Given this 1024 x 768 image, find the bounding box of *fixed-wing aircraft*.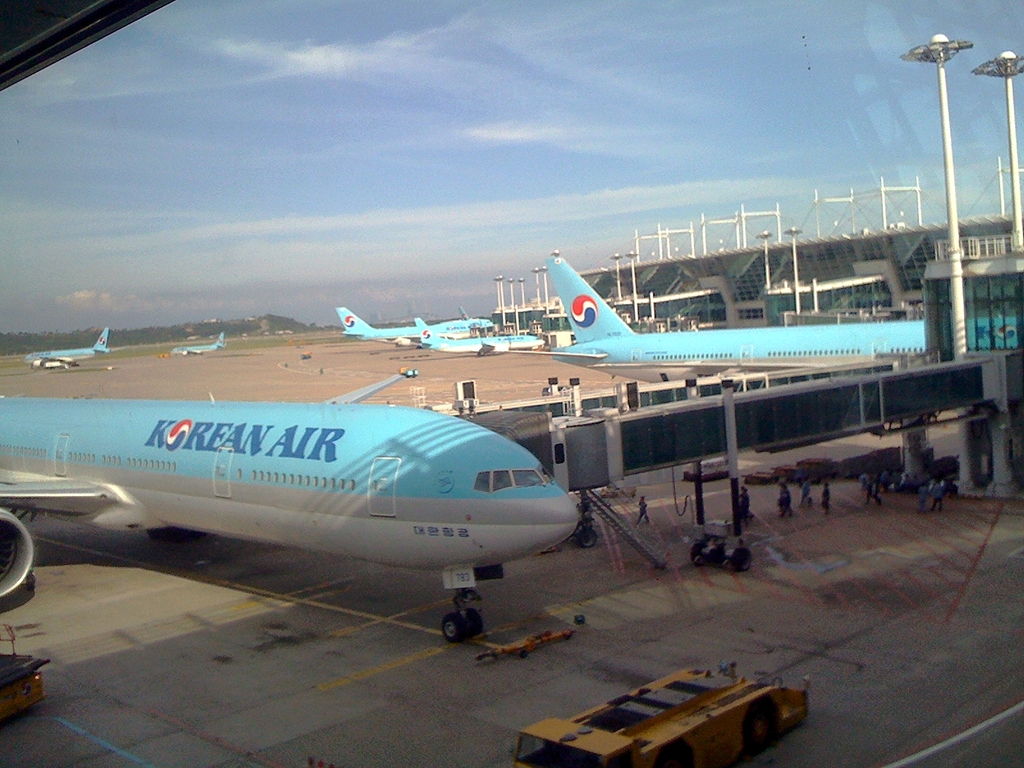
detection(413, 311, 543, 352).
